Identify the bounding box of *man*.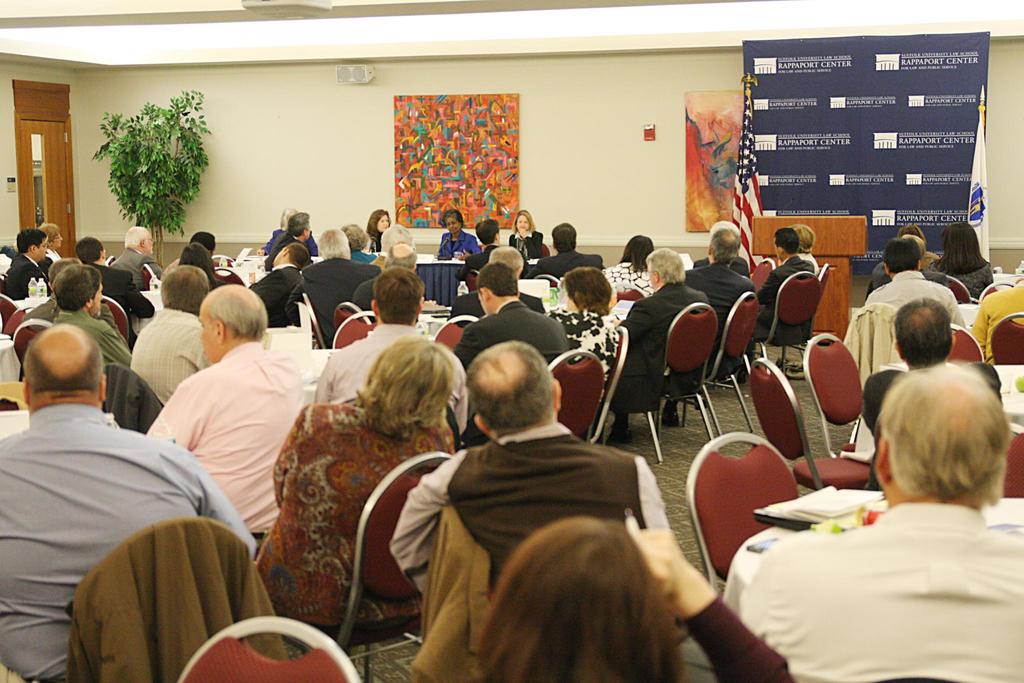
detection(353, 240, 421, 317).
